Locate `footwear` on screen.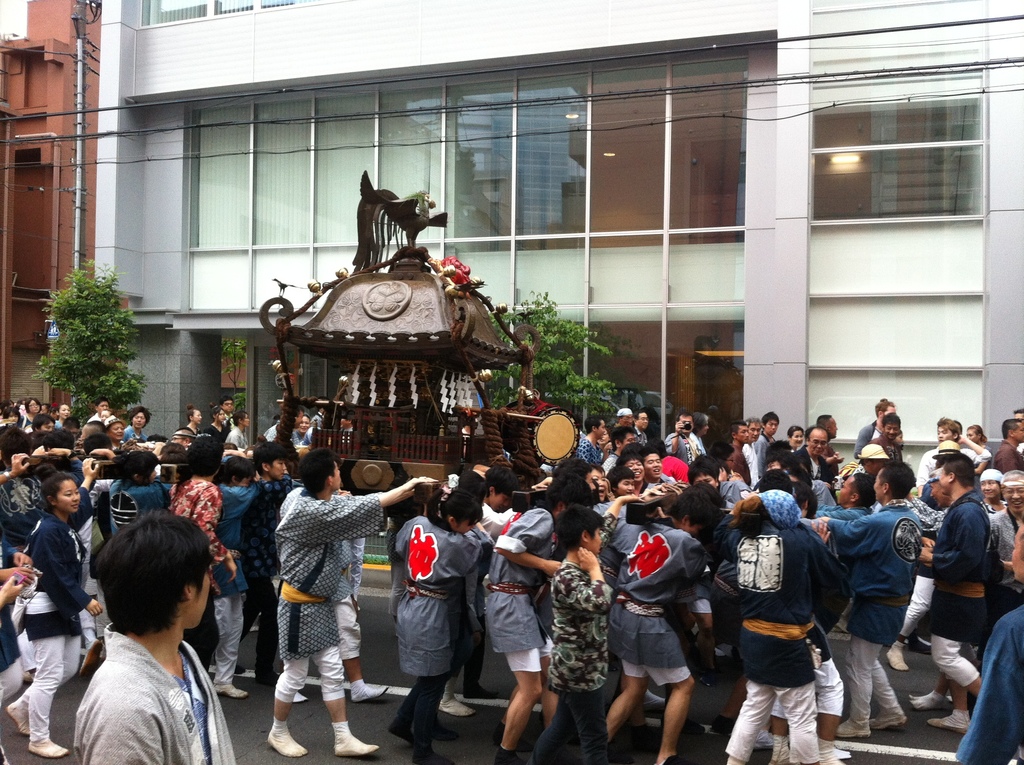
On screen at (x1=876, y1=707, x2=911, y2=730).
